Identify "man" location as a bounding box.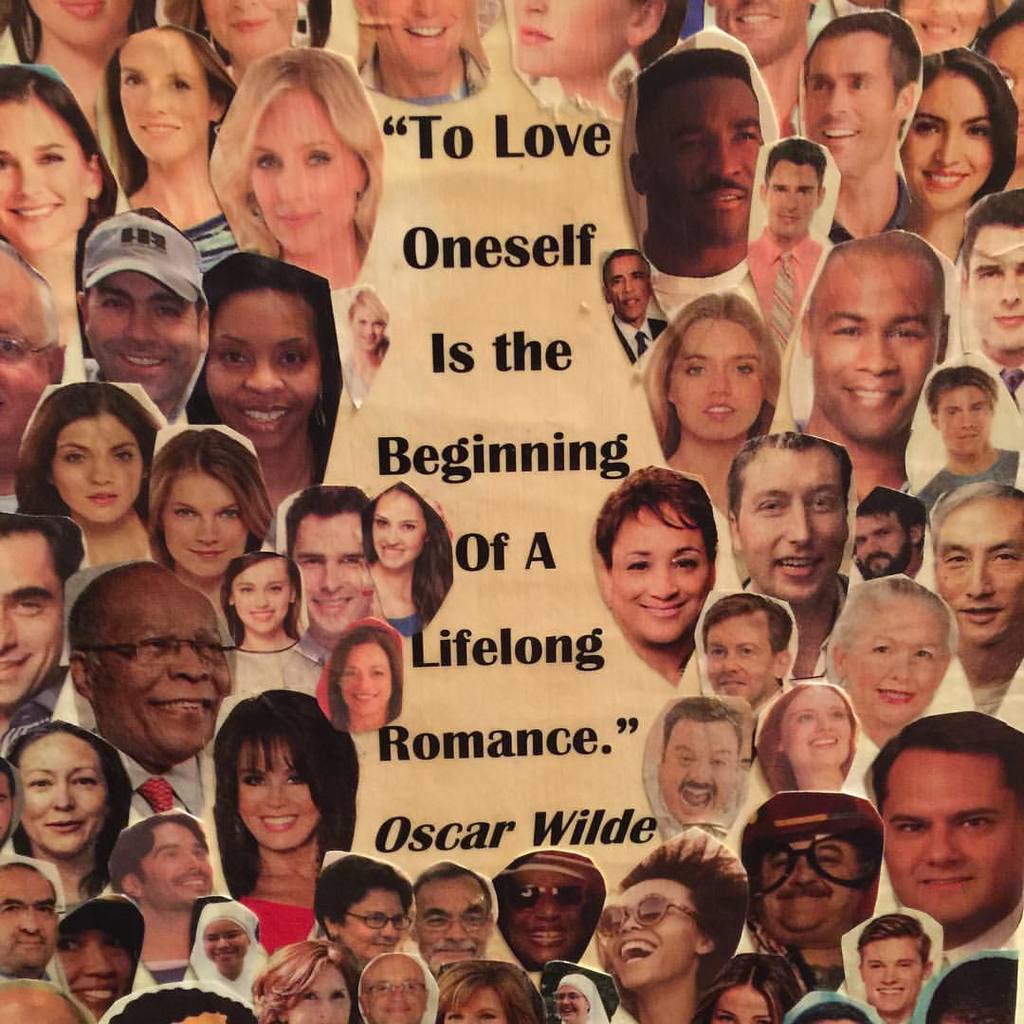
(608, 250, 666, 353).
